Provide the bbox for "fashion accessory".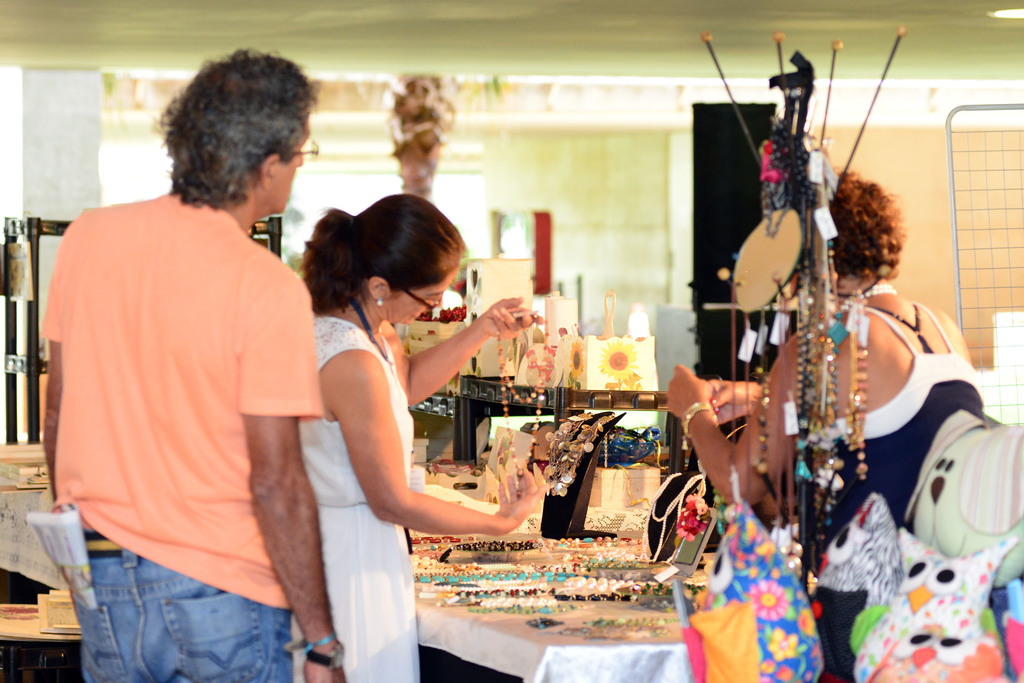
(x1=84, y1=529, x2=122, y2=557).
